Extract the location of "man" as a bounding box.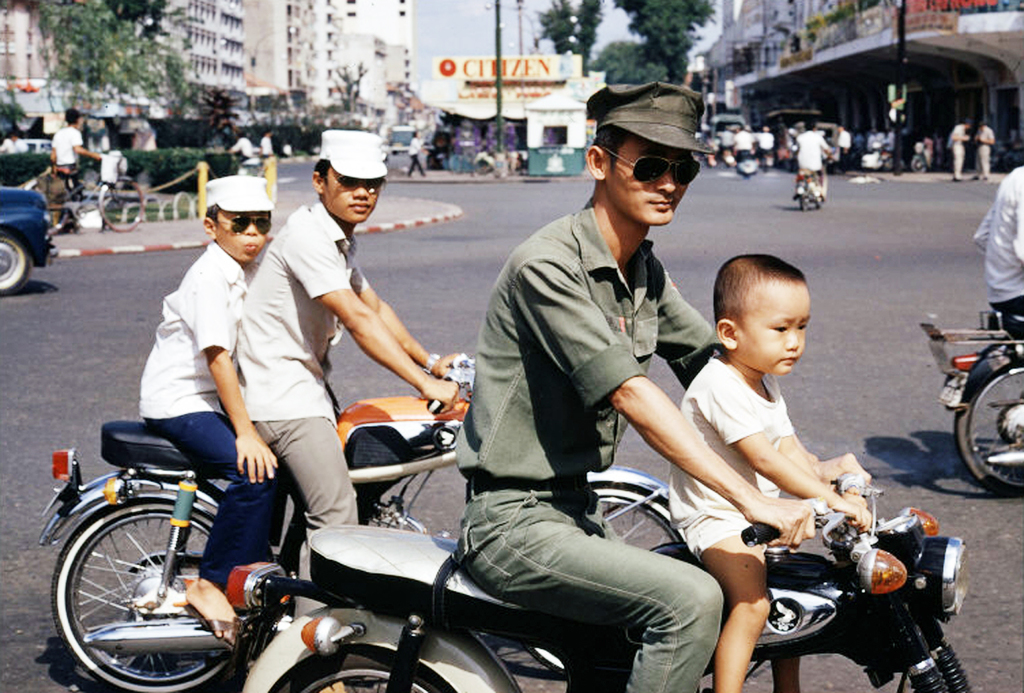
[x1=227, y1=124, x2=476, y2=626].
